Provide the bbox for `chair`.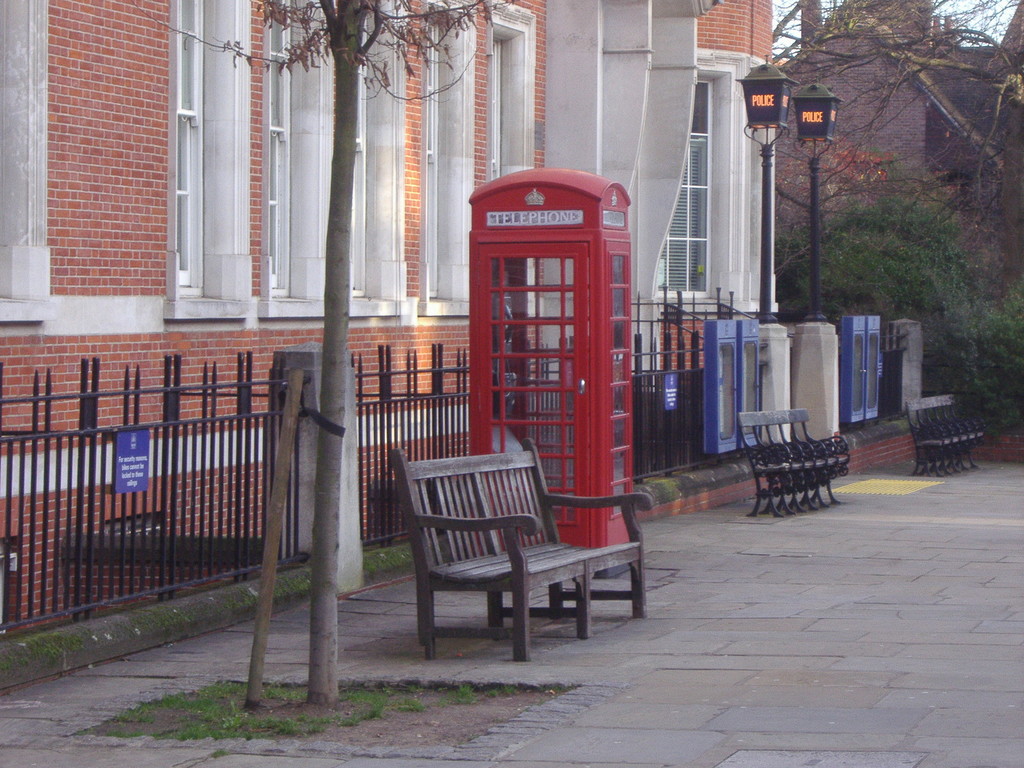
box=[792, 405, 851, 506].
